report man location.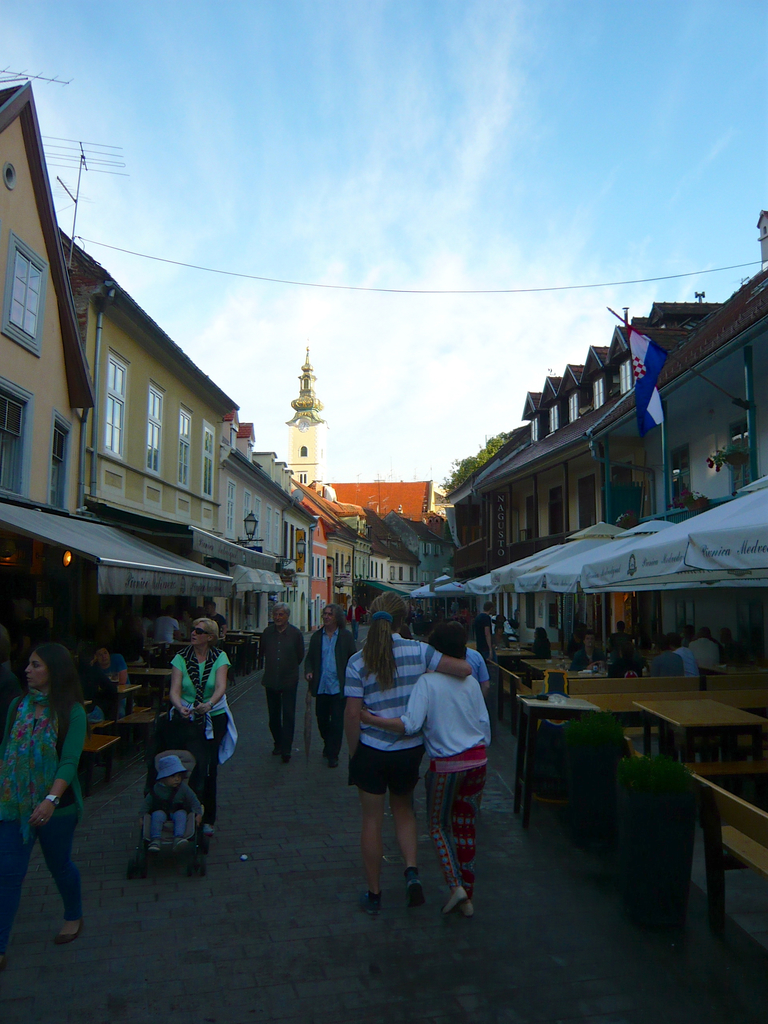
Report: l=150, t=609, r=180, b=641.
